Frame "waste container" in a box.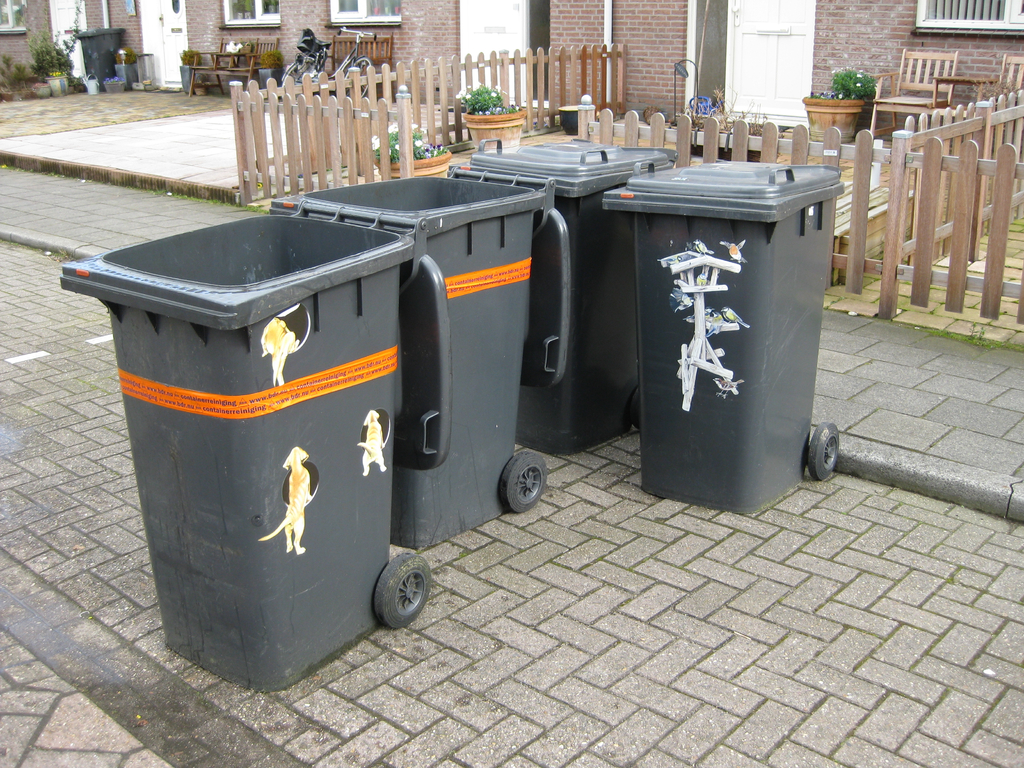
{"left": 446, "top": 132, "right": 714, "bottom": 458}.
